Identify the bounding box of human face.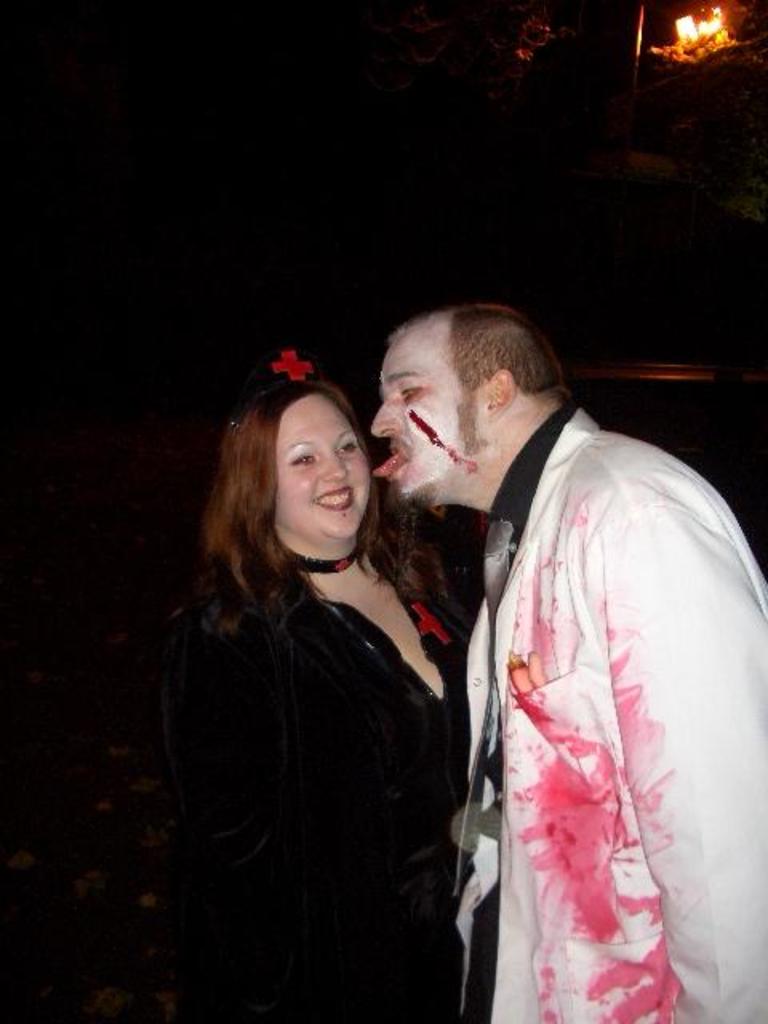
box(272, 394, 368, 544).
